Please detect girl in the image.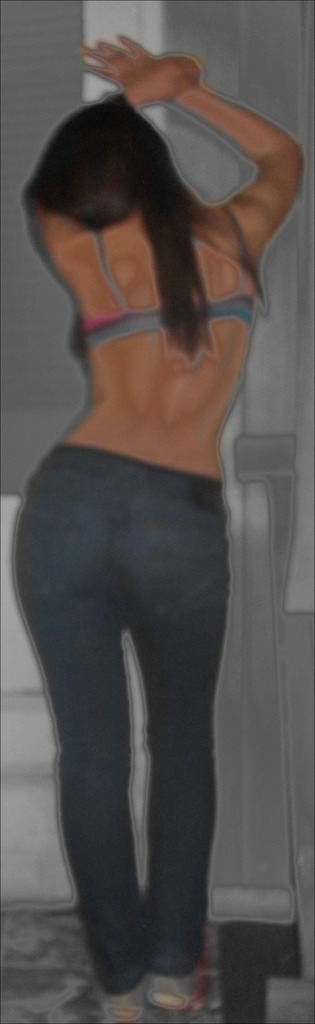
[left=9, top=36, right=304, bottom=1023].
